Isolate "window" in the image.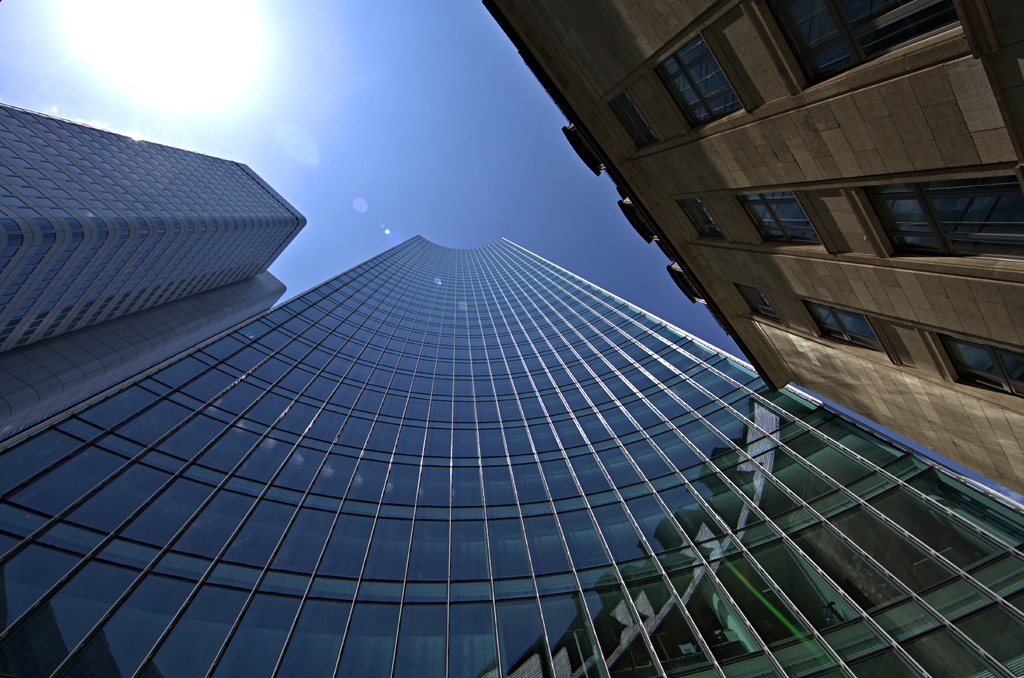
Isolated region: BBox(805, 303, 885, 356).
